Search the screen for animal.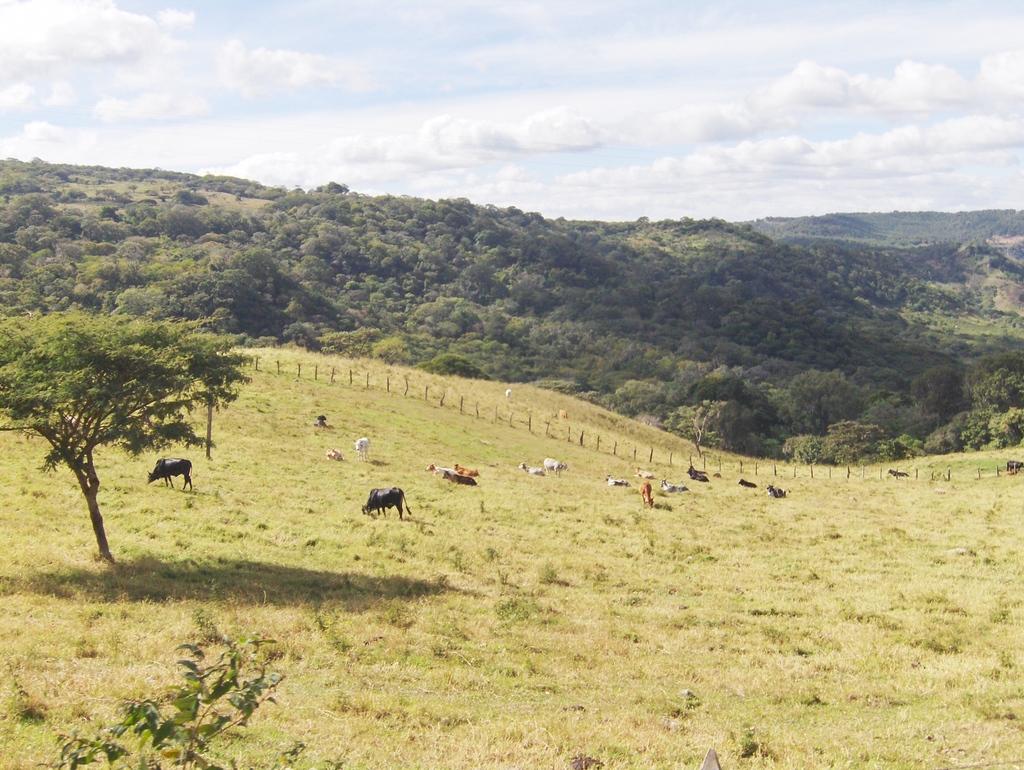
Found at <region>504, 390, 516, 402</region>.
